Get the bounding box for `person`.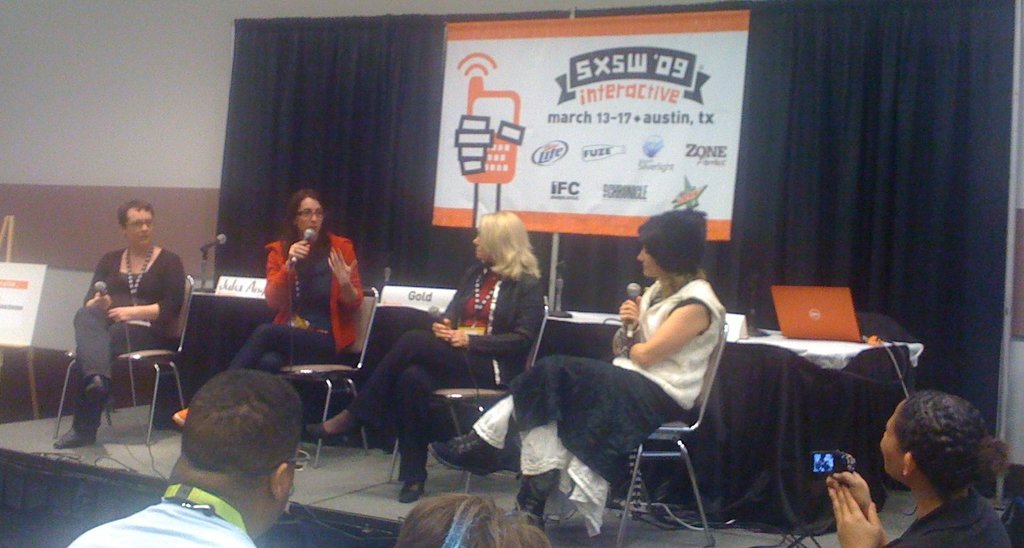
crop(69, 366, 306, 547).
